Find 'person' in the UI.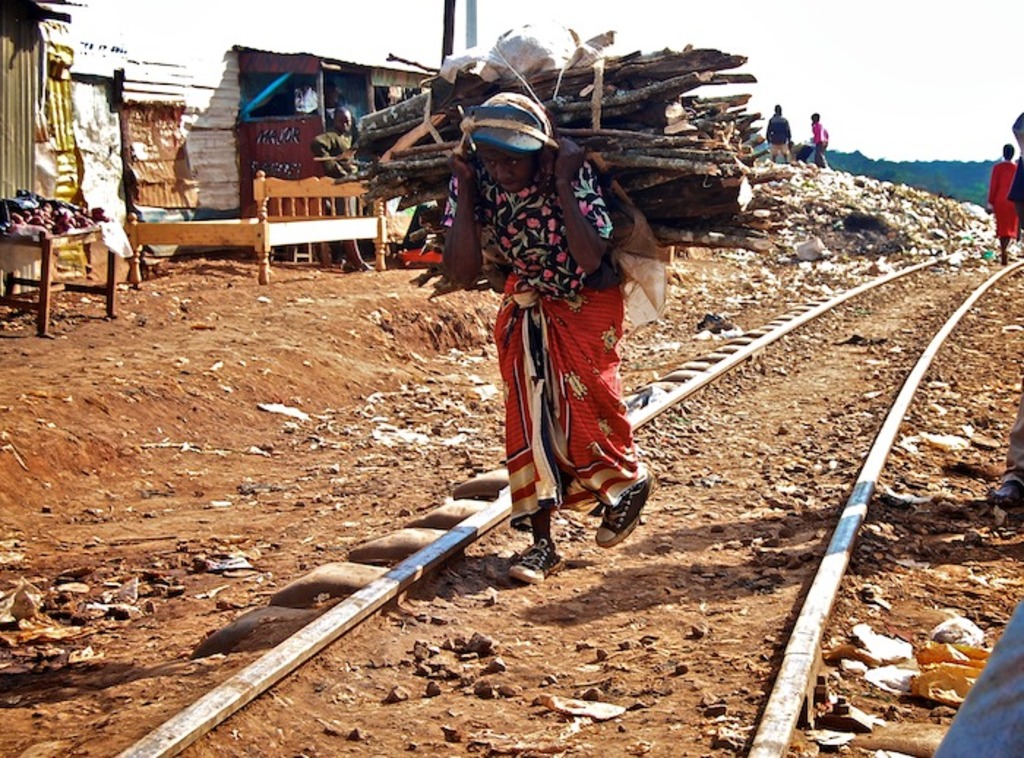
UI element at detection(443, 89, 652, 584).
